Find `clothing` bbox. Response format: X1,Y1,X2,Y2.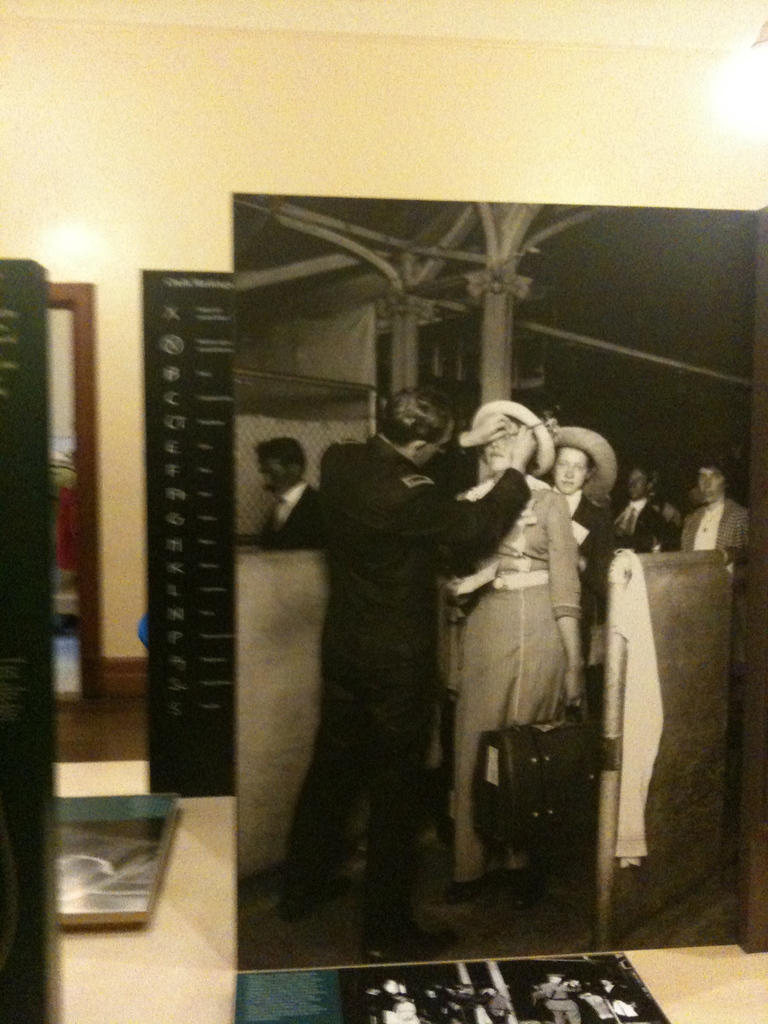
682,493,751,550.
